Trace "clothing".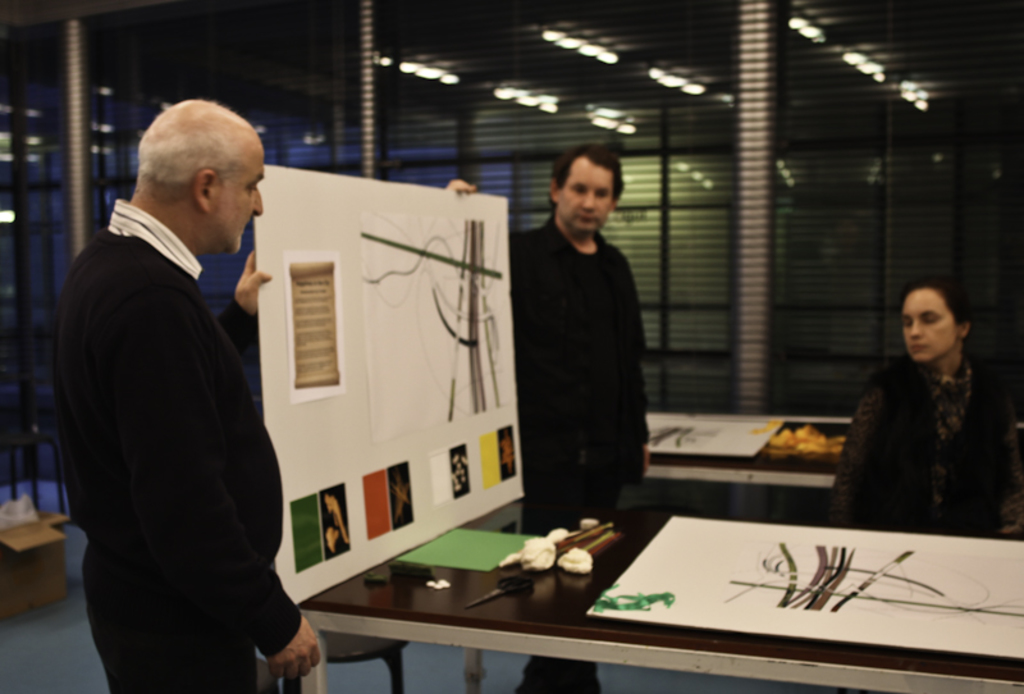
Traced to BBox(497, 209, 658, 693).
